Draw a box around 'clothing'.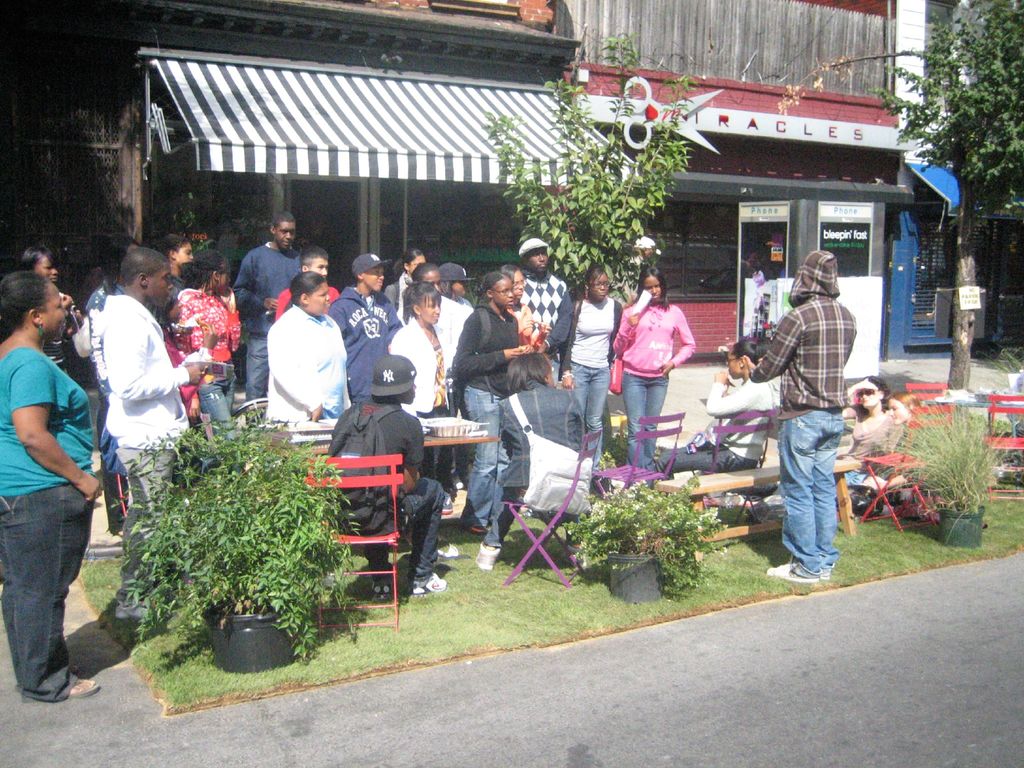
(548, 283, 623, 468).
